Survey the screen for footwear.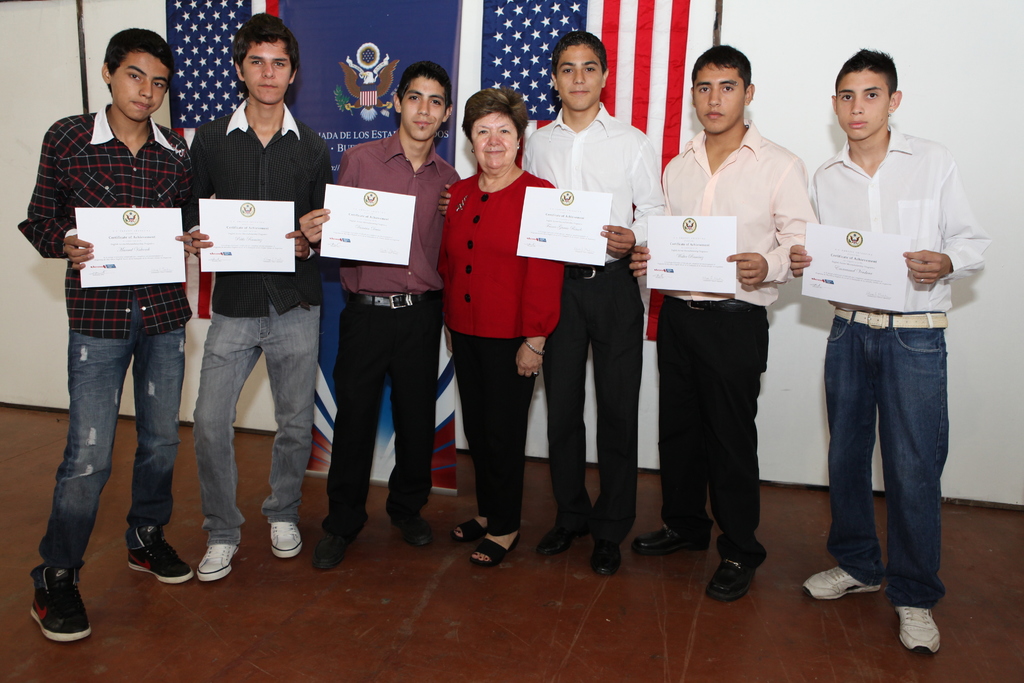
Survey found: (397,514,435,545).
